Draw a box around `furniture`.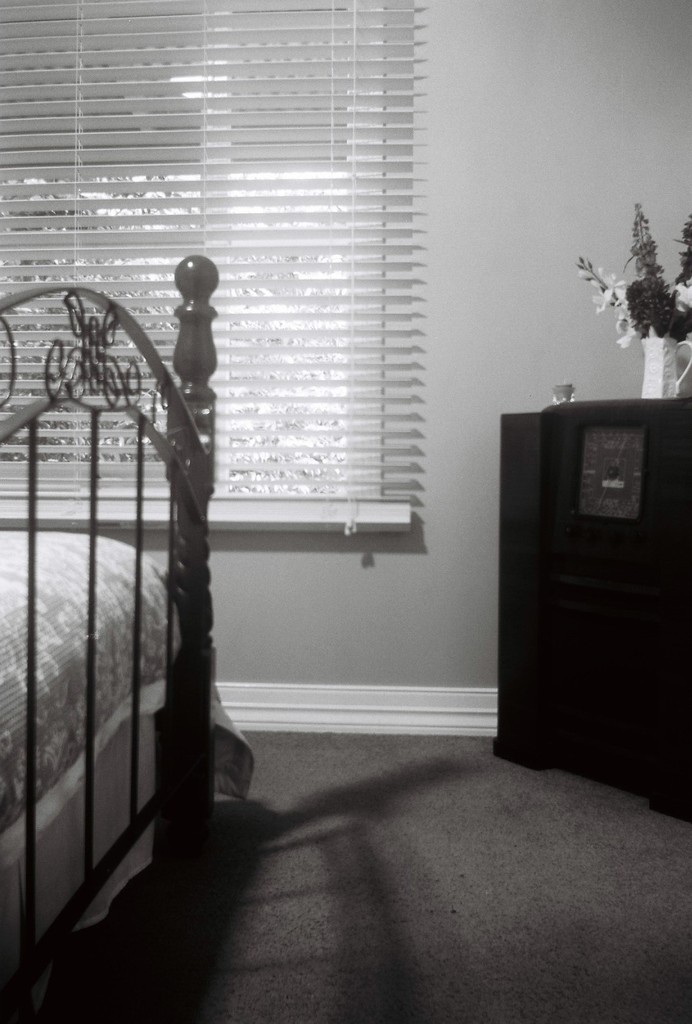
pyautogui.locateOnScreen(0, 255, 219, 1023).
